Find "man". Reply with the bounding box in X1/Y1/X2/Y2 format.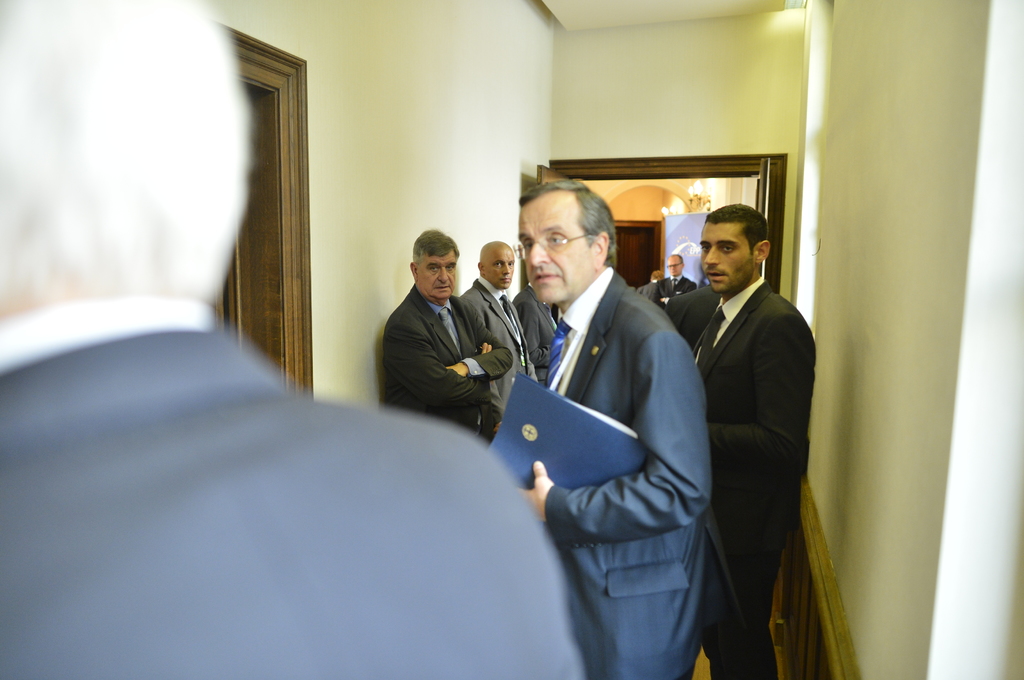
518/184/712/679.
